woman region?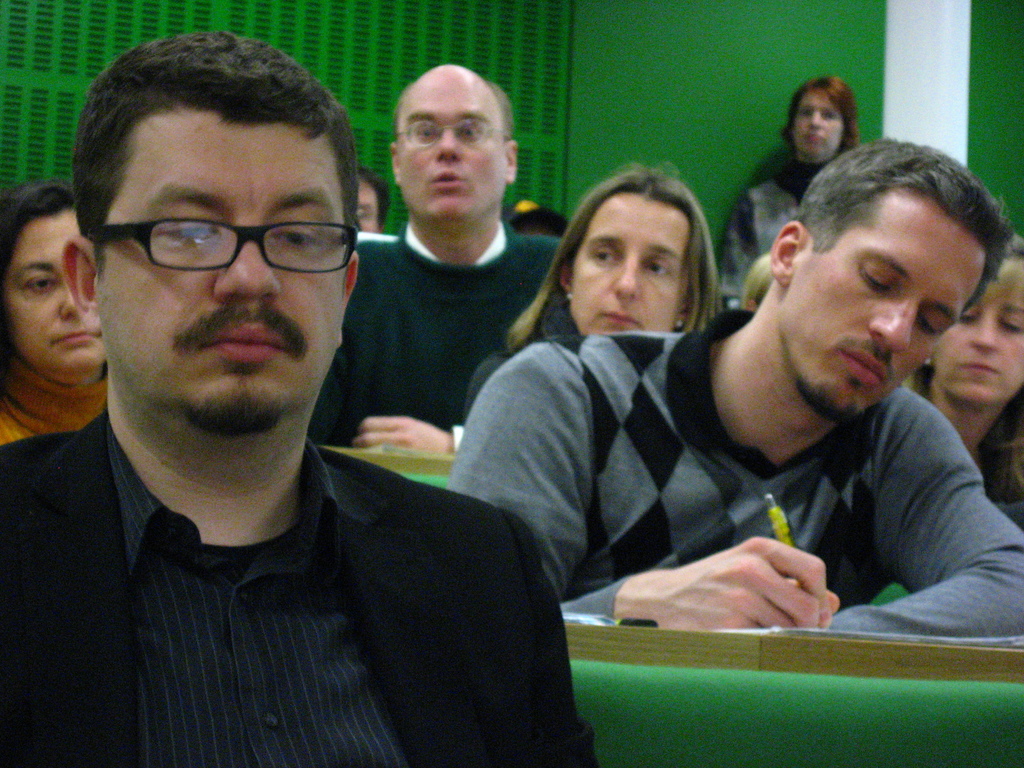
x1=505 y1=158 x2=719 y2=353
